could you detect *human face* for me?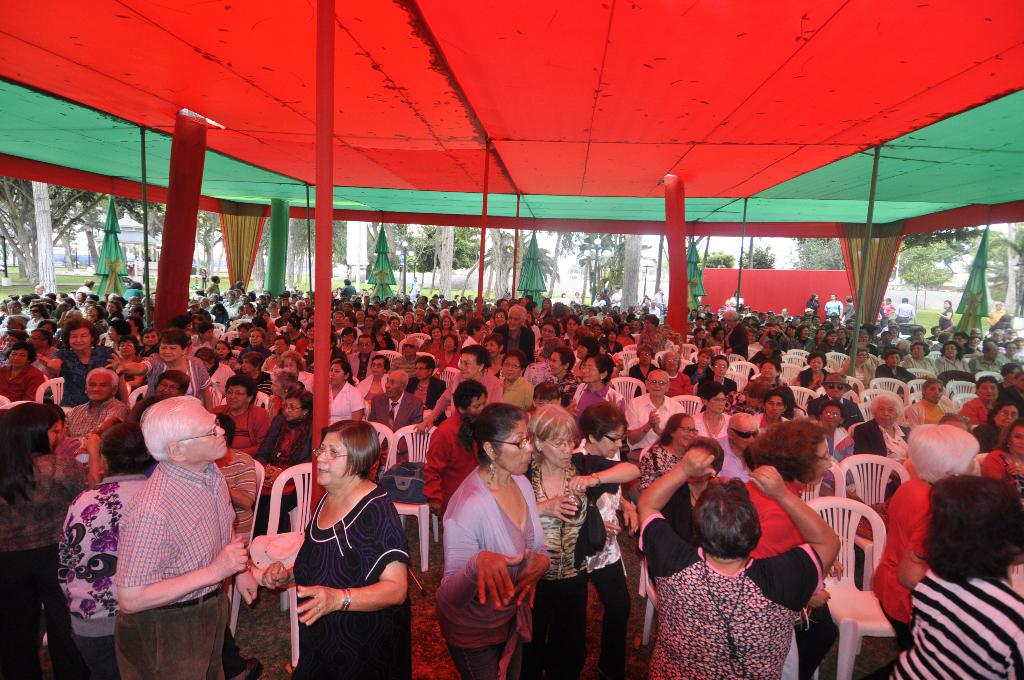
Detection result: x1=596, y1=423, x2=621, y2=460.
